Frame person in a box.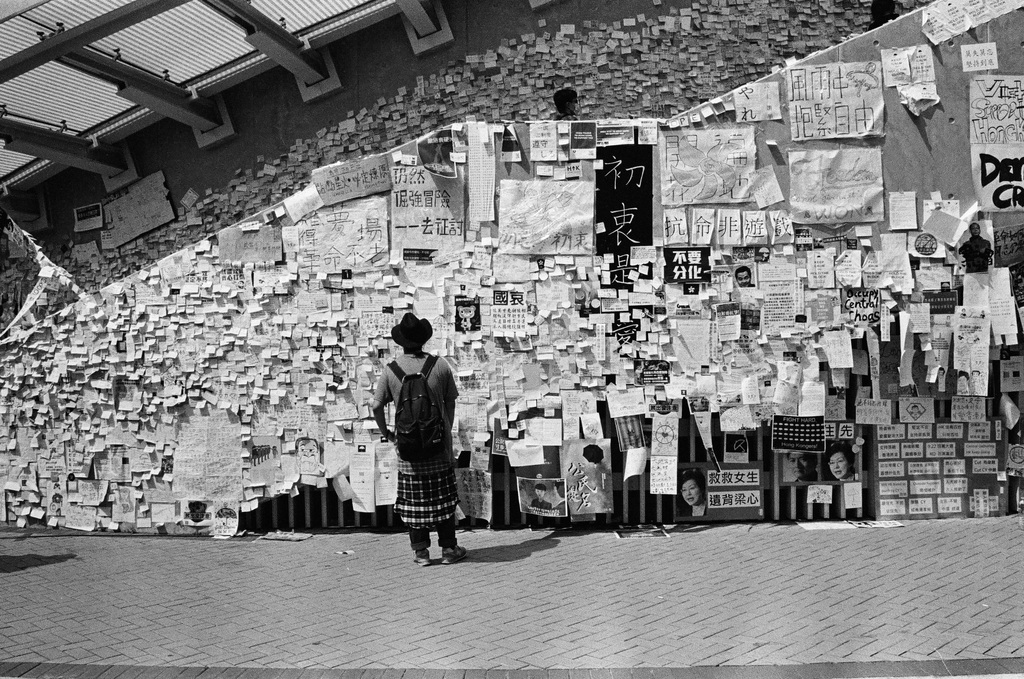
(556,87,581,124).
